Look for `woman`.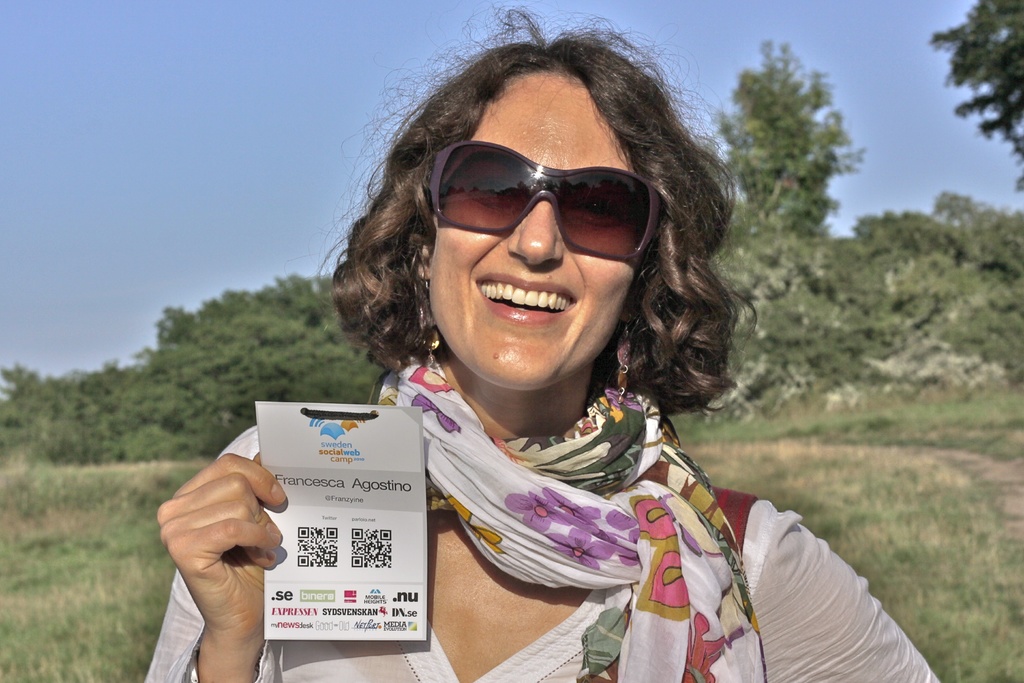
Found: (218,51,889,664).
